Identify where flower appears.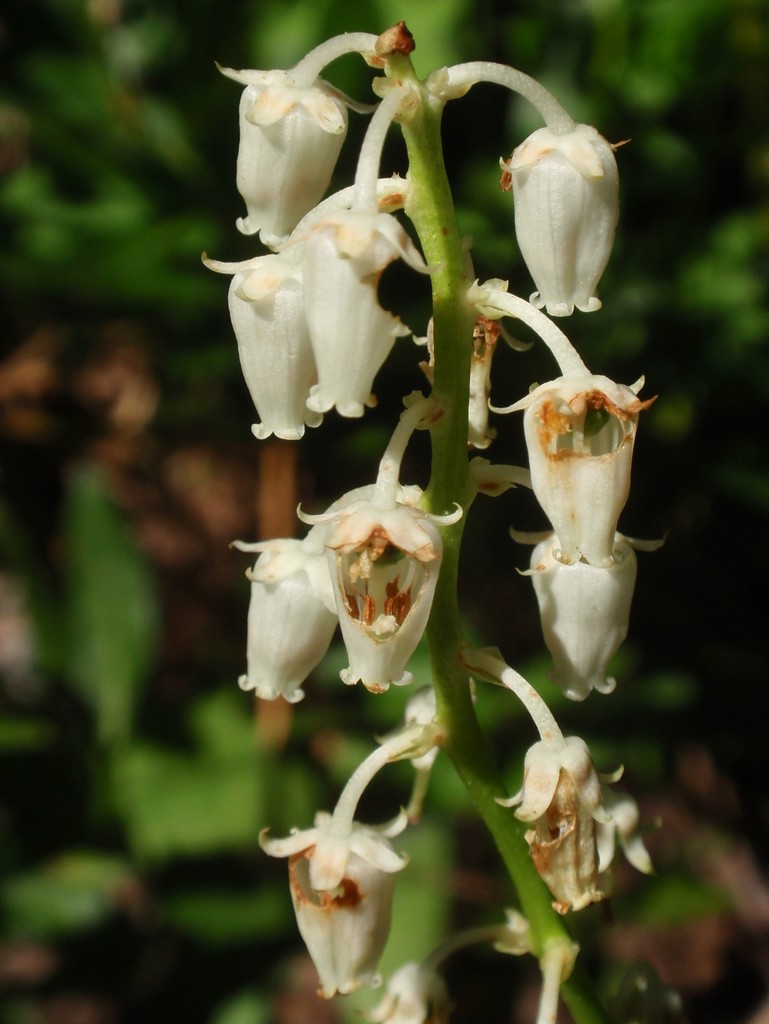
Appears at bbox=[493, 732, 656, 916].
